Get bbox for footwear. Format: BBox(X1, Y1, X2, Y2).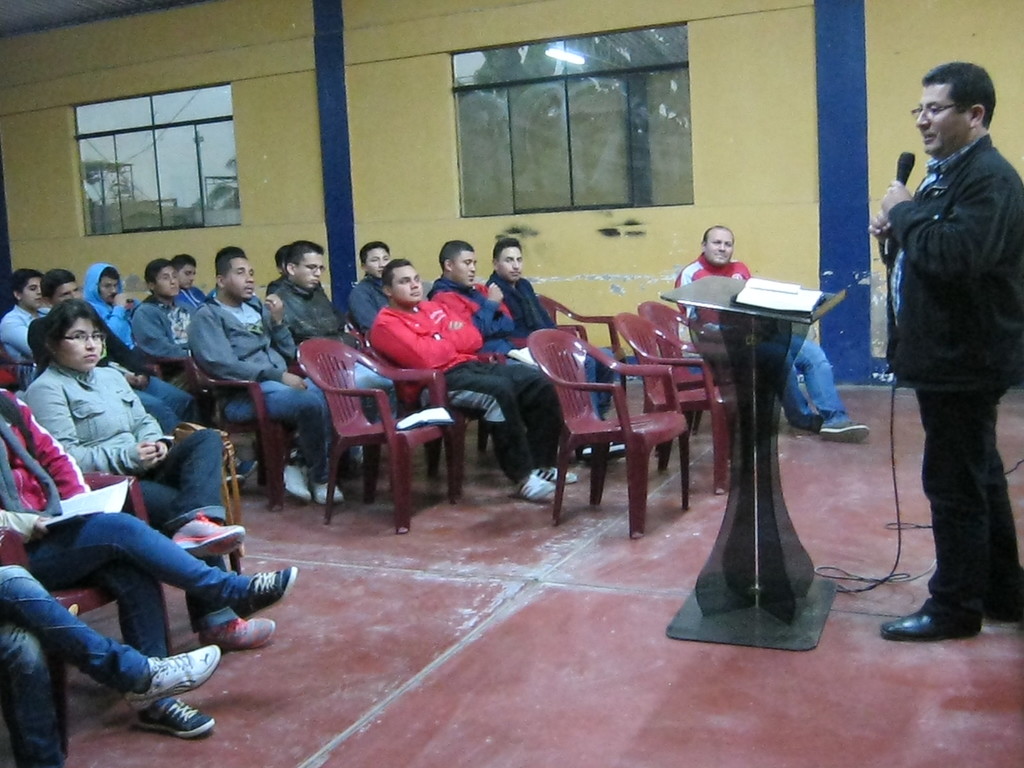
BBox(173, 511, 246, 558).
